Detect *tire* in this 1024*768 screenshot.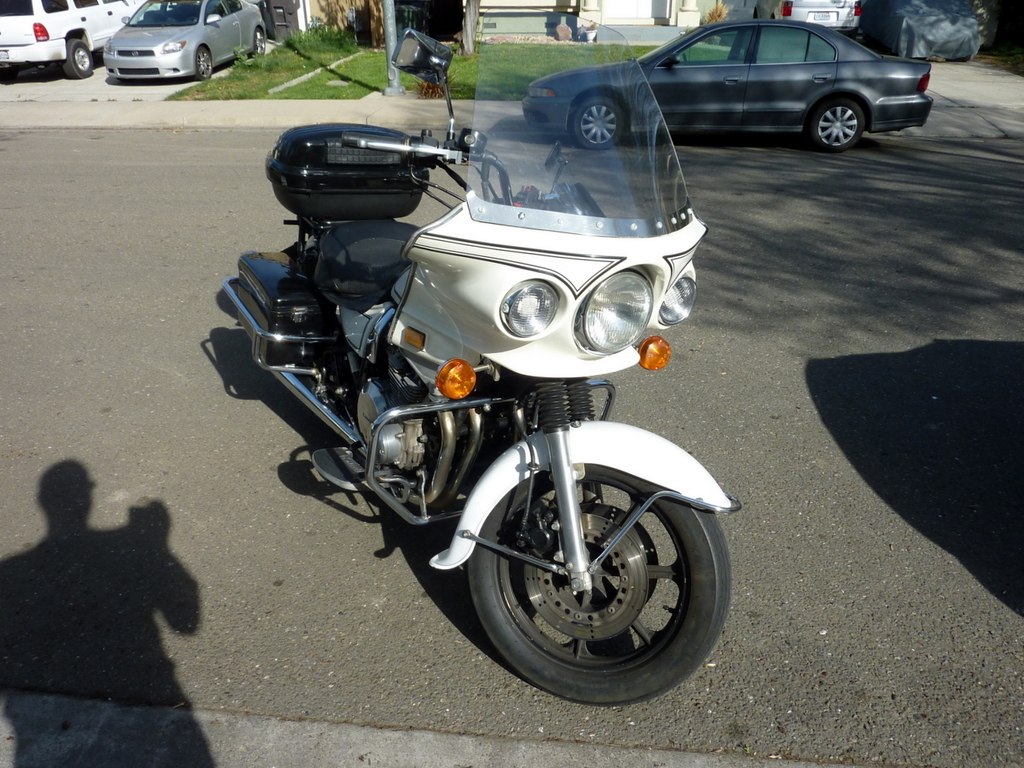
Detection: detection(810, 99, 863, 149).
